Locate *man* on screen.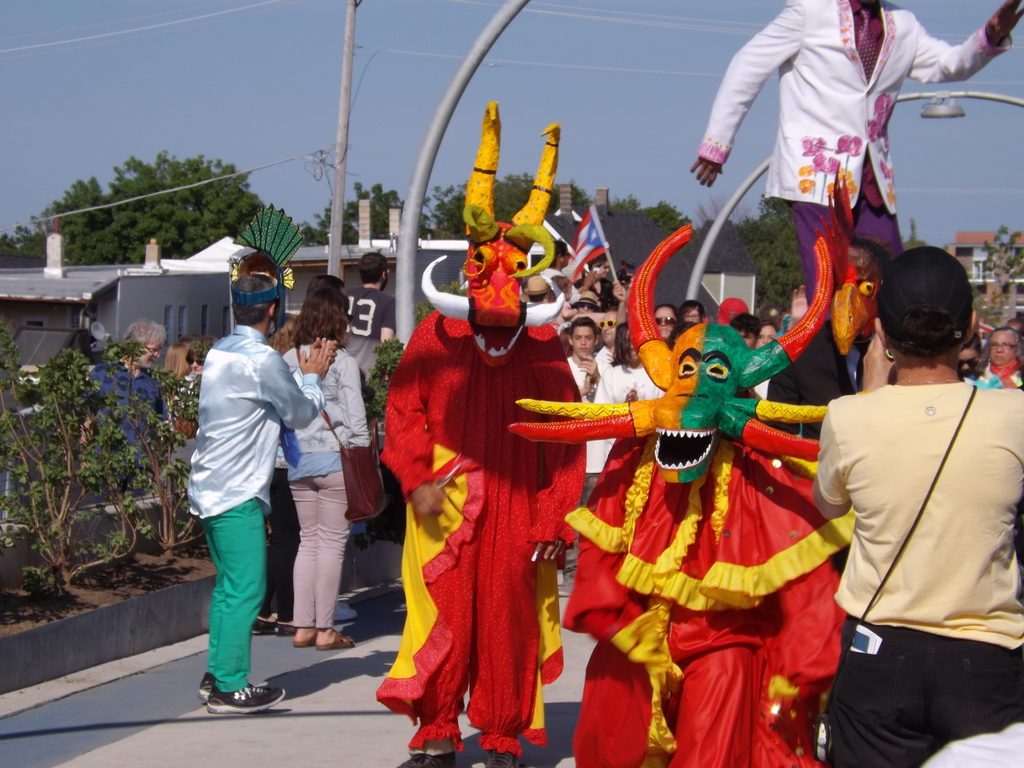
On screen at detection(339, 252, 399, 381).
